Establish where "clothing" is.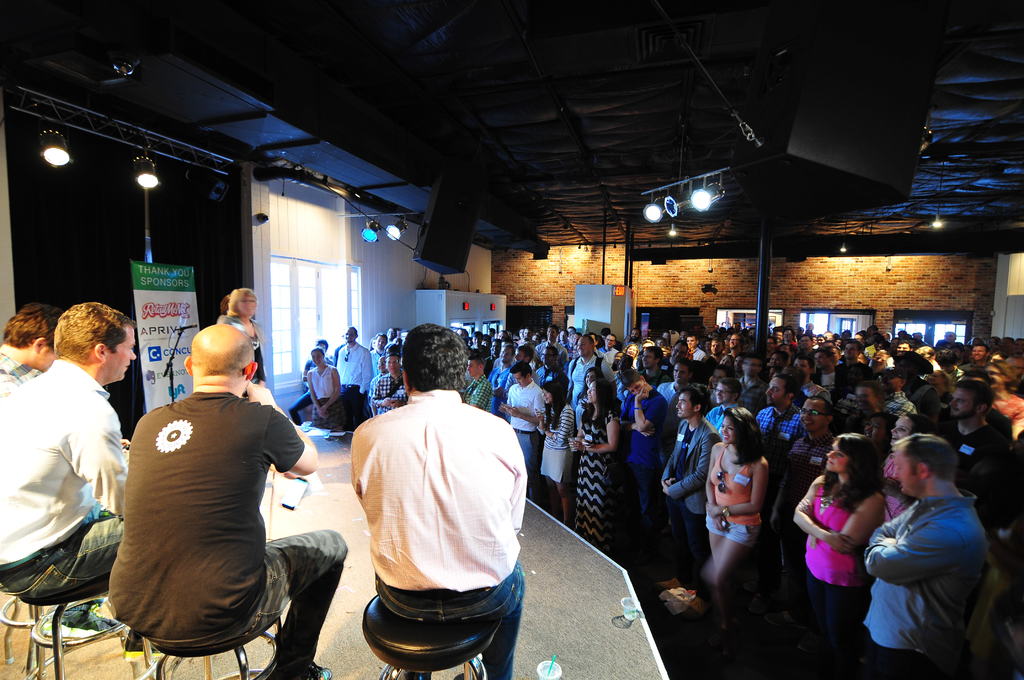
Established at [left=109, top=386, right=349, bottom=679].
